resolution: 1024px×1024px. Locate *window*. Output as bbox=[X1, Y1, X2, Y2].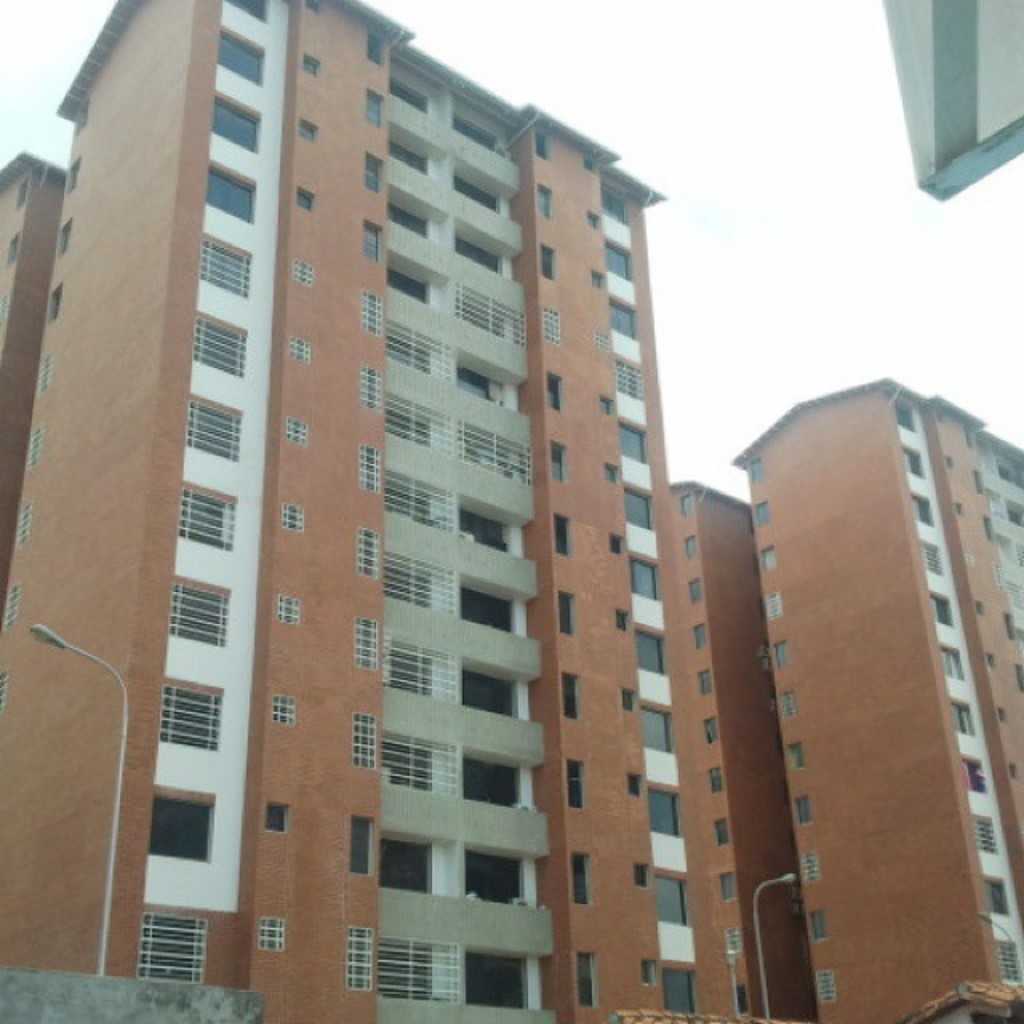
bbox=[915, 494, 936, 526].
